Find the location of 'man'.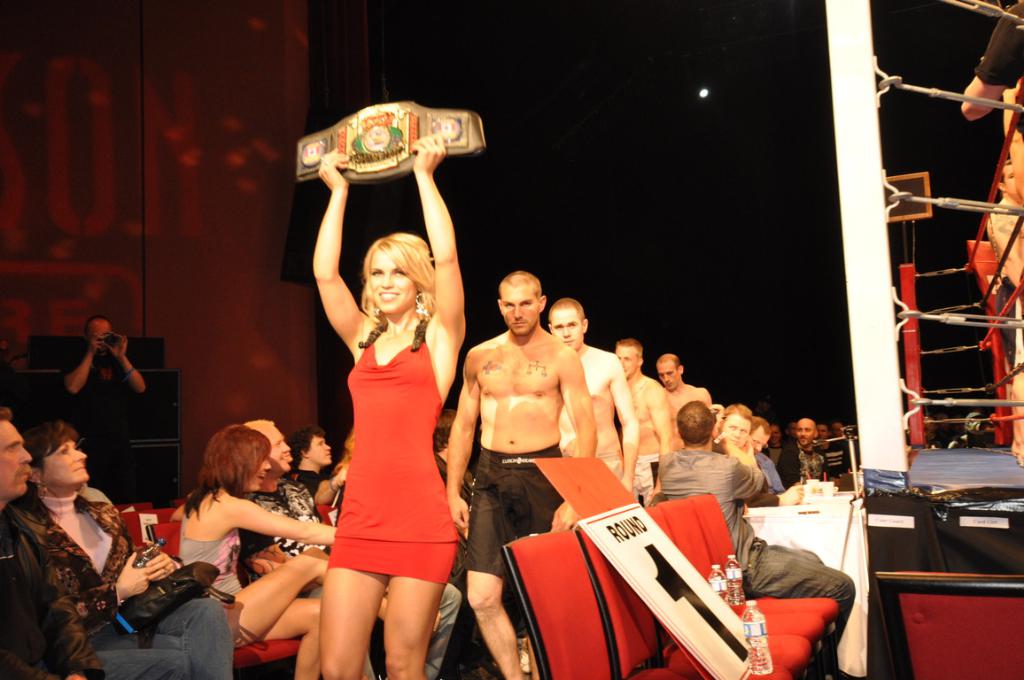
Location: (615,338,679,509).
